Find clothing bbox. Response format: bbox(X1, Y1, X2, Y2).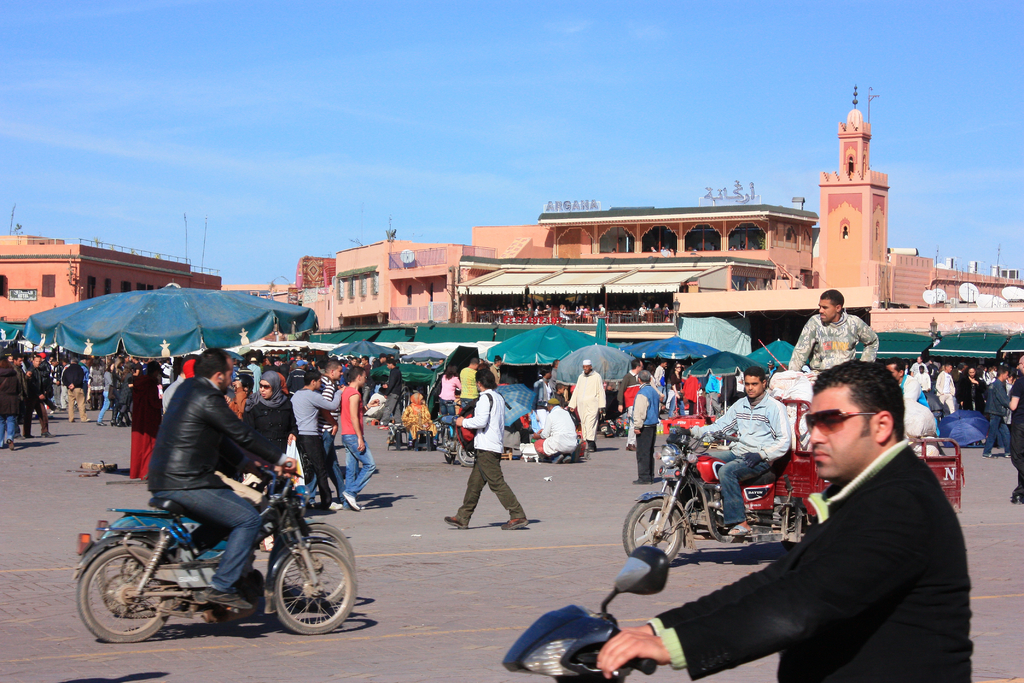
bbox(112, 372, 136, 423).
